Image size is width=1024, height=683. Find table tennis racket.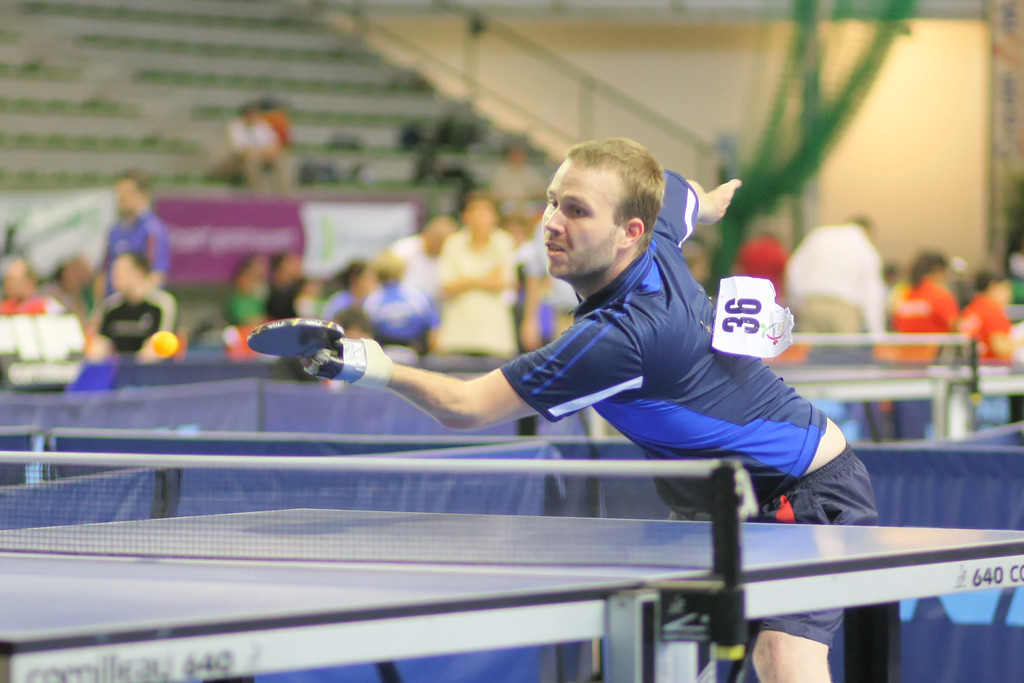
(245,315,346,353).
